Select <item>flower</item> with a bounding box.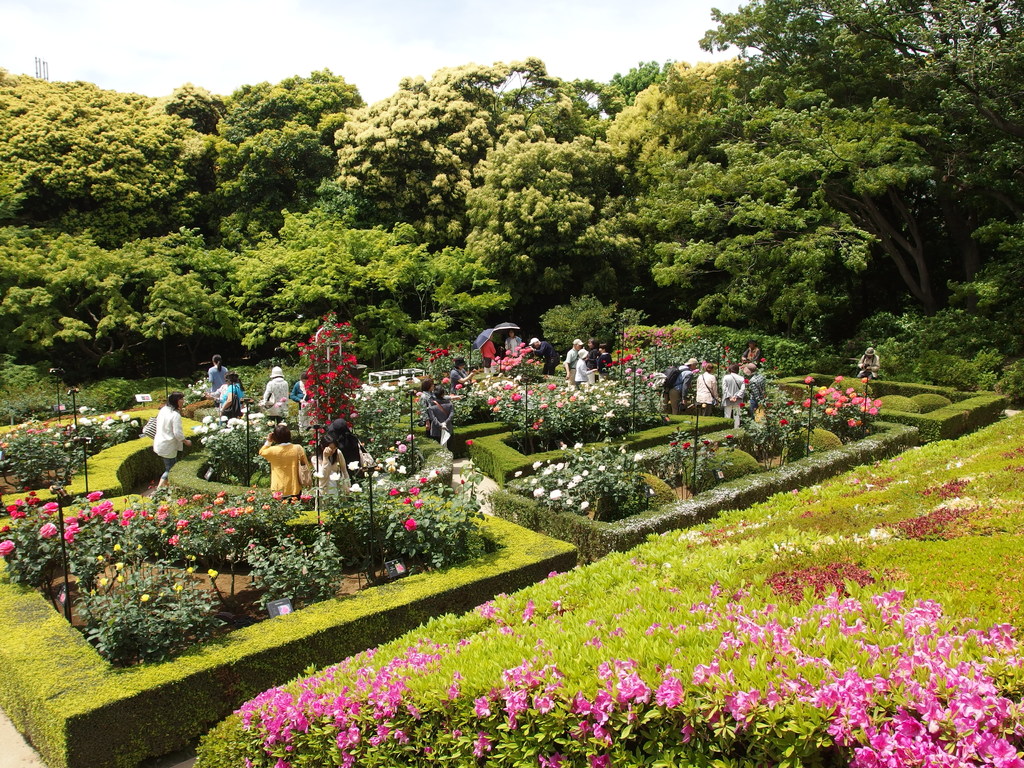
crop(348, 456, 364, 473).
